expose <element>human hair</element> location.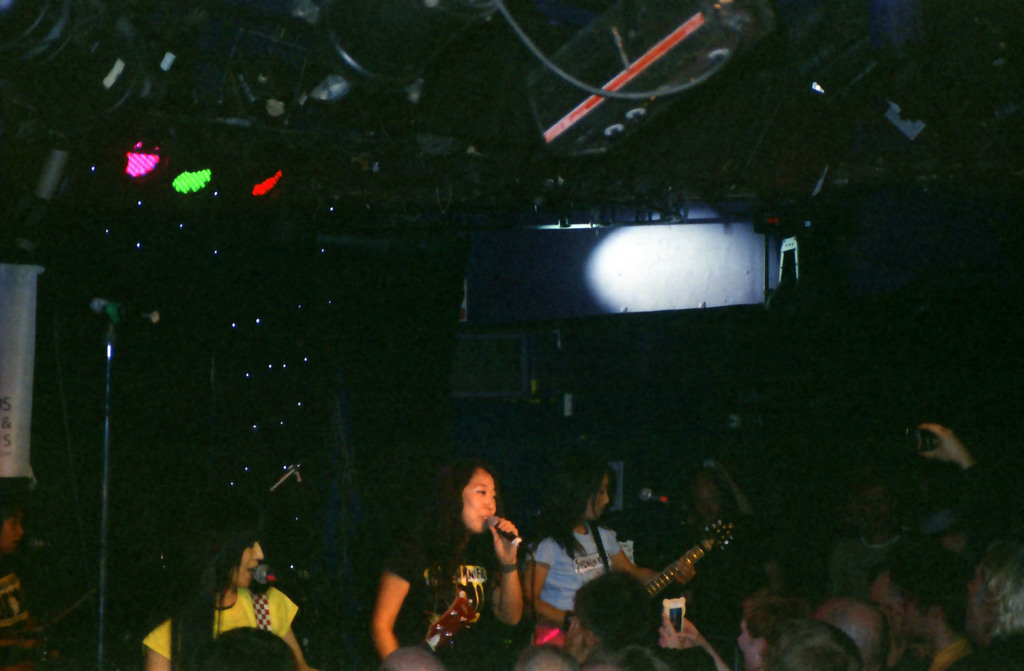
Exposed at bbox(171, 488, 252, 668).
